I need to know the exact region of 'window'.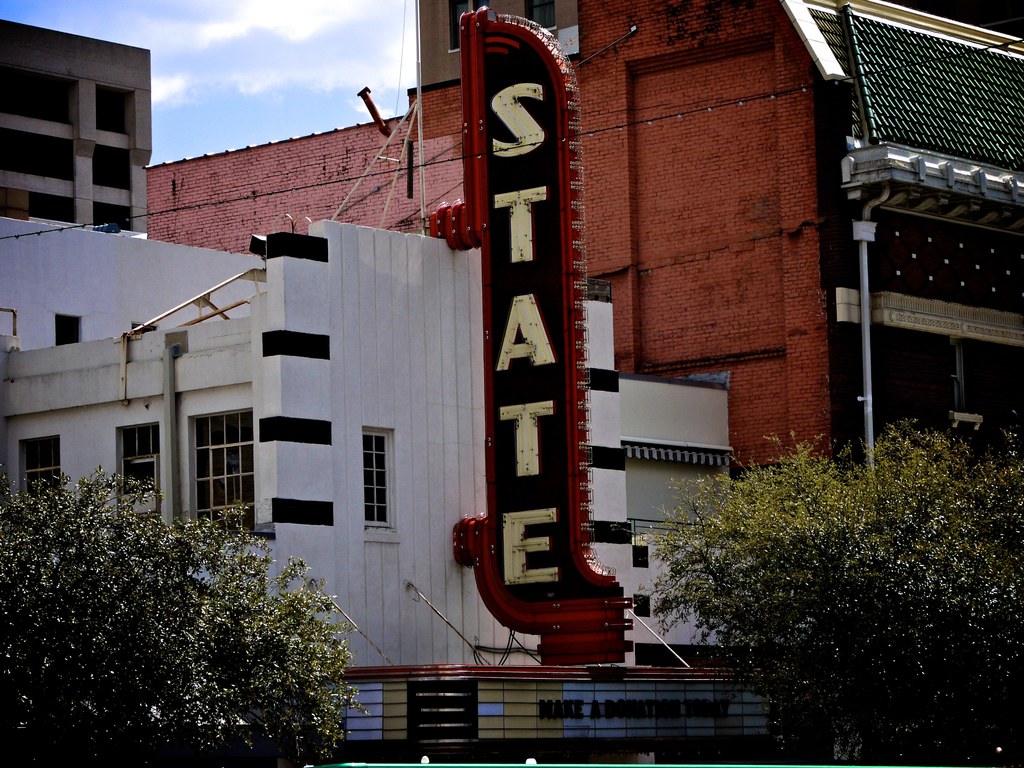
Region: rect(165, 406, 241, 519).
